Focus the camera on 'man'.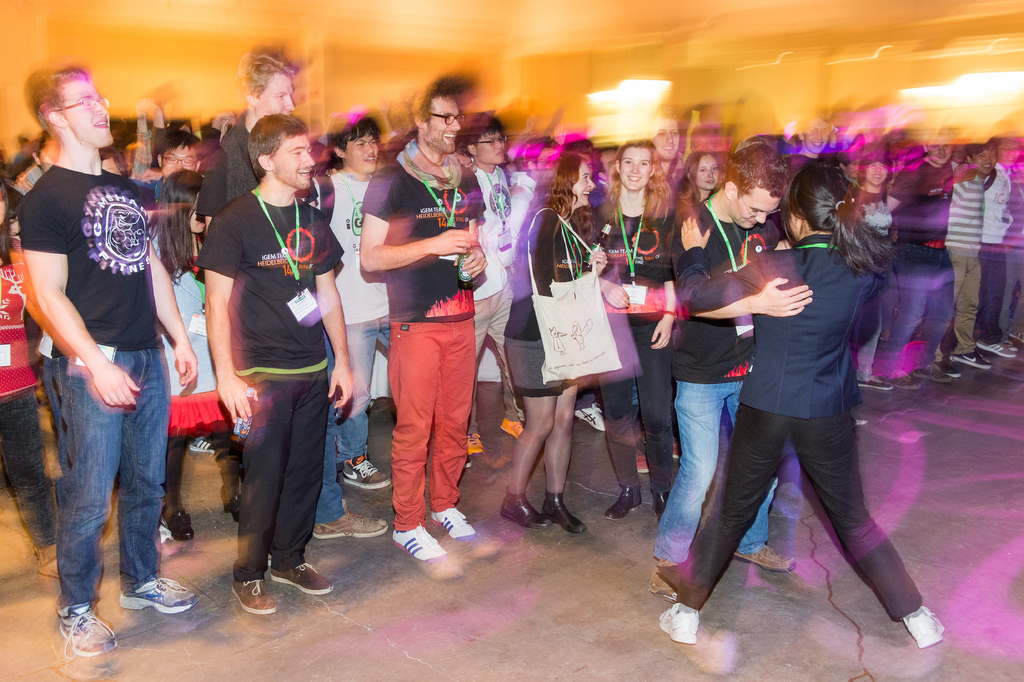
Focus region: rect(15, 63, 195, 654).
